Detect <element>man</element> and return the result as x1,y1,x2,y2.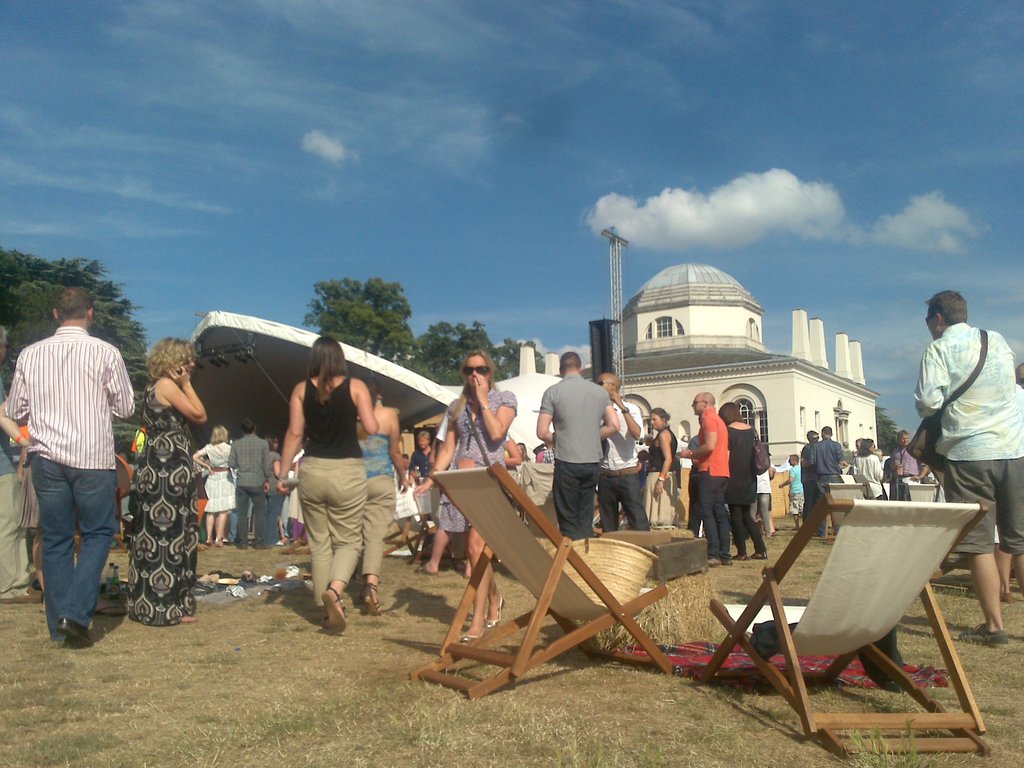
222,421,271,551.
